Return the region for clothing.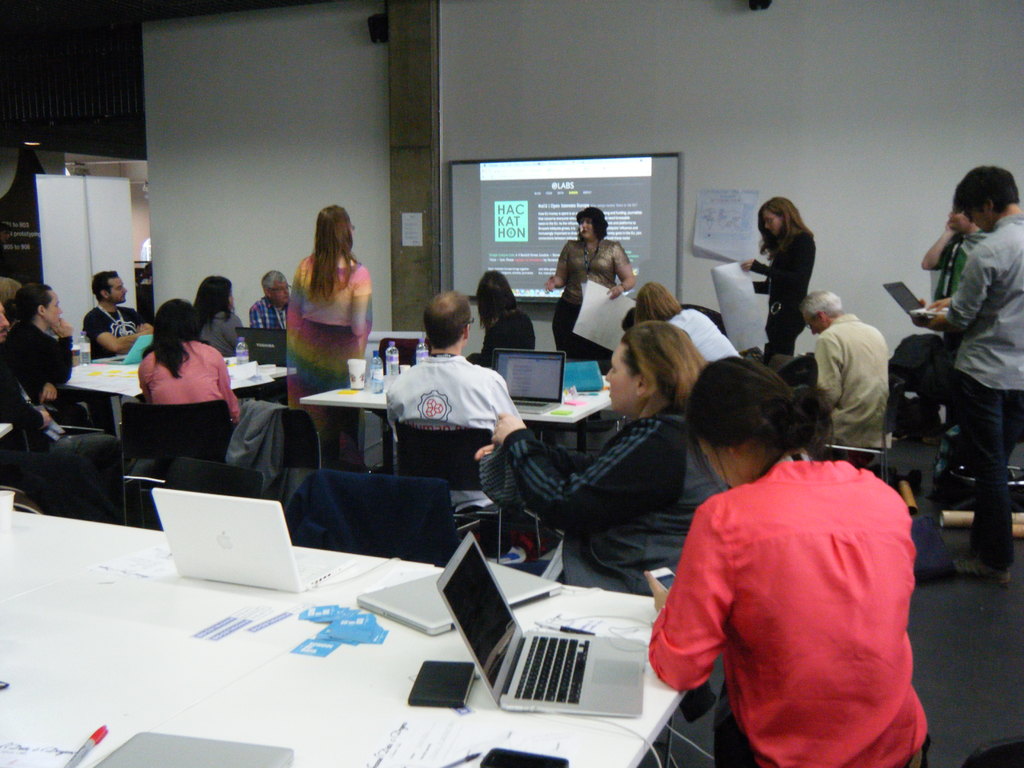
left=806, top=309, right=890, bottom=452.
